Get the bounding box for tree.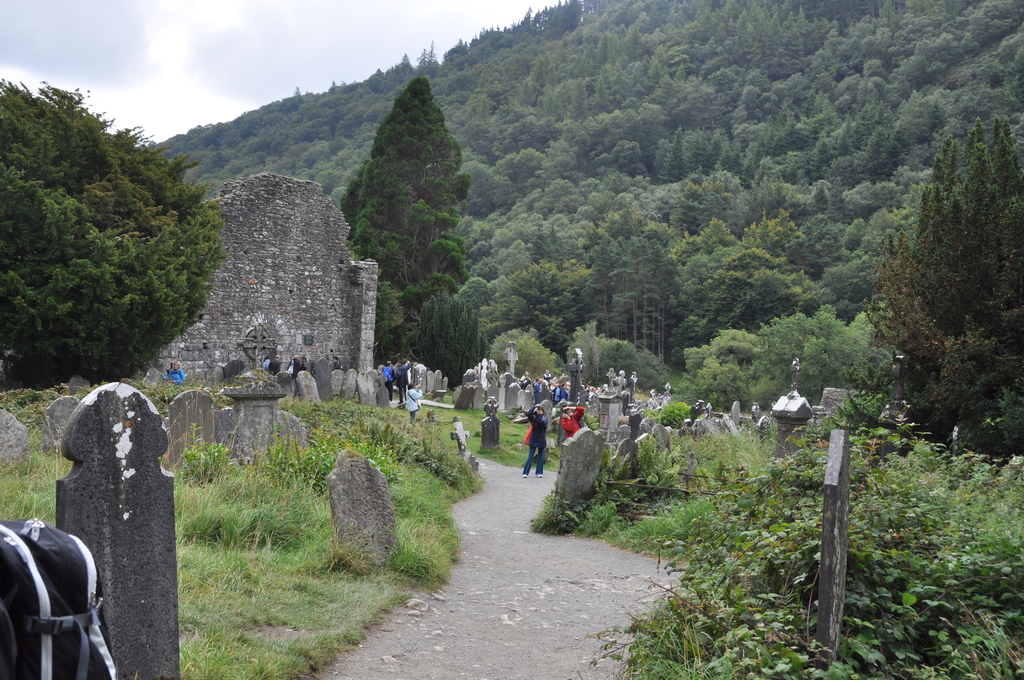
<box>337,76,477,337</box>.
